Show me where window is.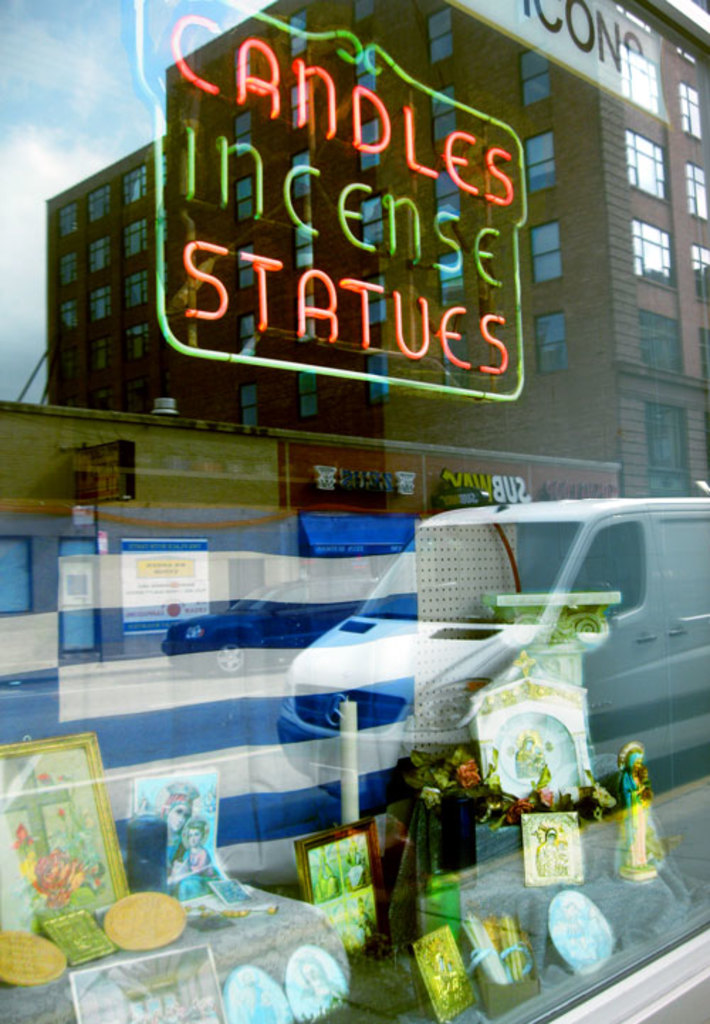
window is at {"left": 521, "top": 131, "right": 557, "bottom": 197}.
